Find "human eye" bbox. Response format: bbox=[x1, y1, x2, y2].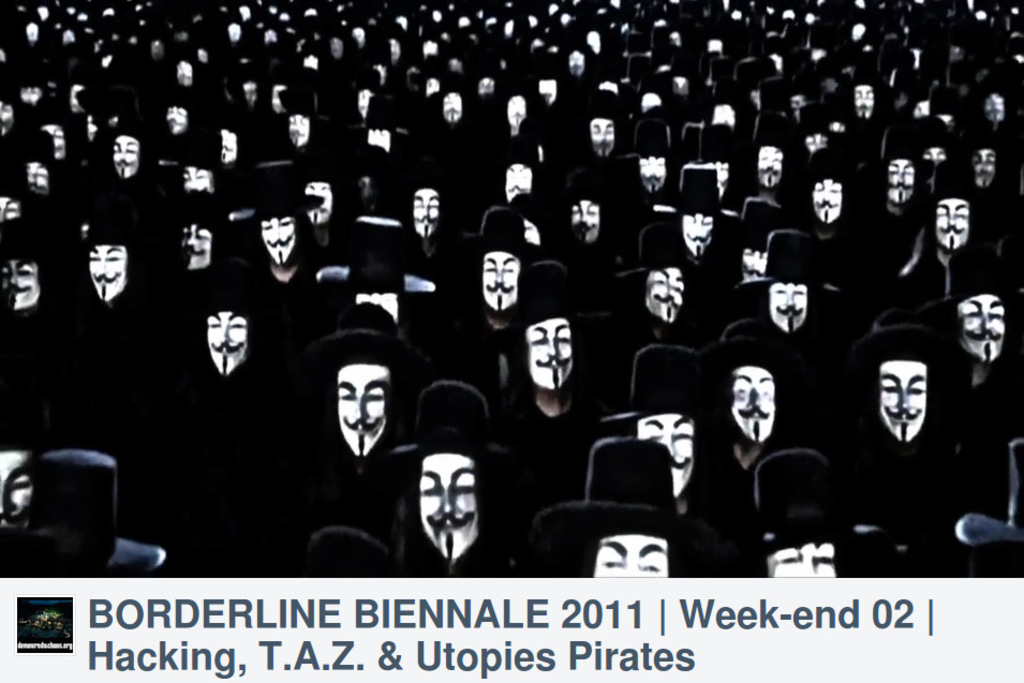
bbox=[568, 204, 578, 214].
